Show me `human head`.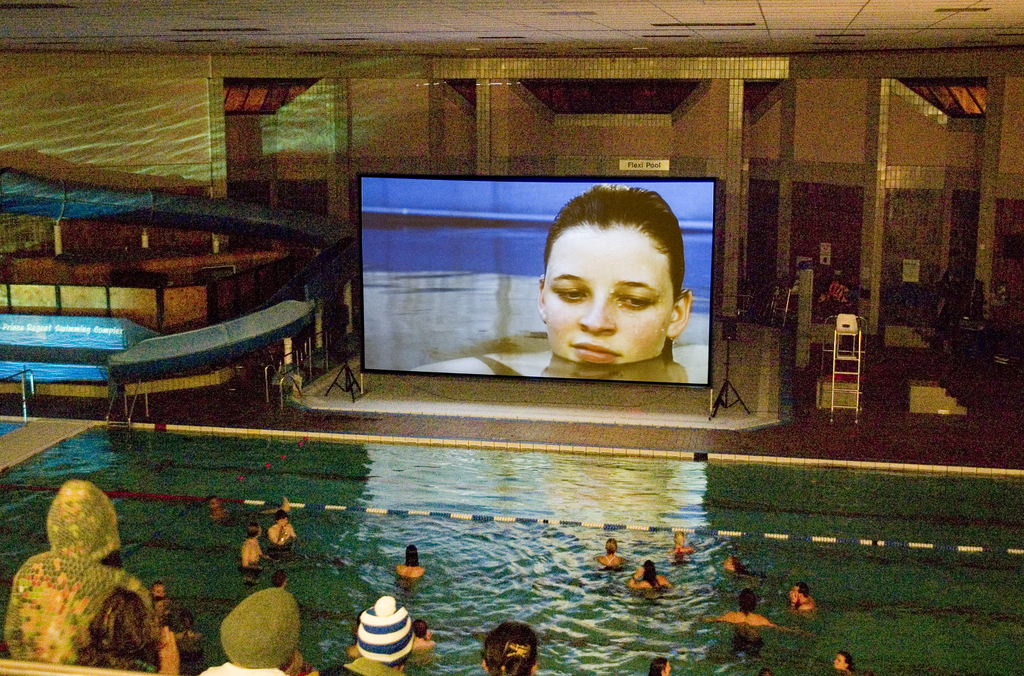
`human head` is here: rect(540, 192, 689, 372).
